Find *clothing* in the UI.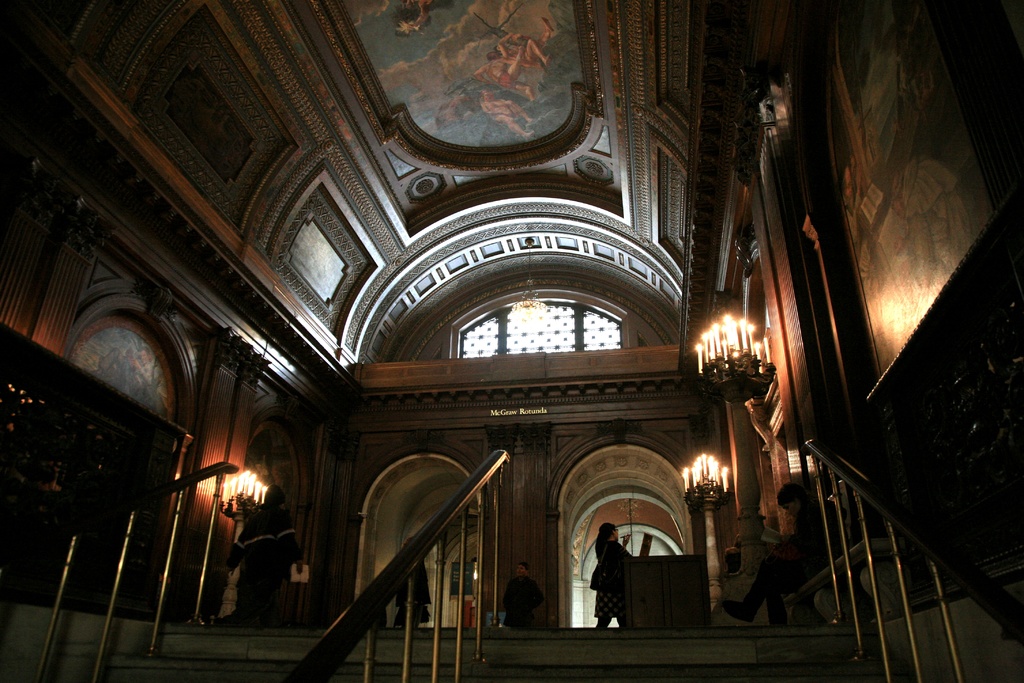
UI element at left=591, top=538, right=630, bottom=621.
